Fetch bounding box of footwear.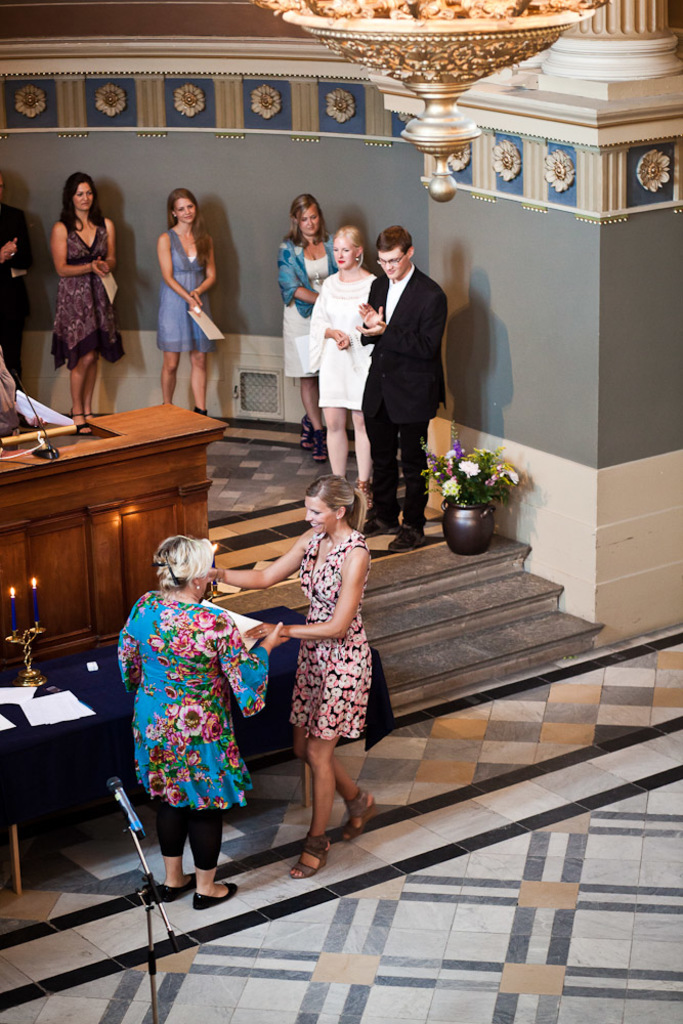
Bbox: 197/404/206/419.
